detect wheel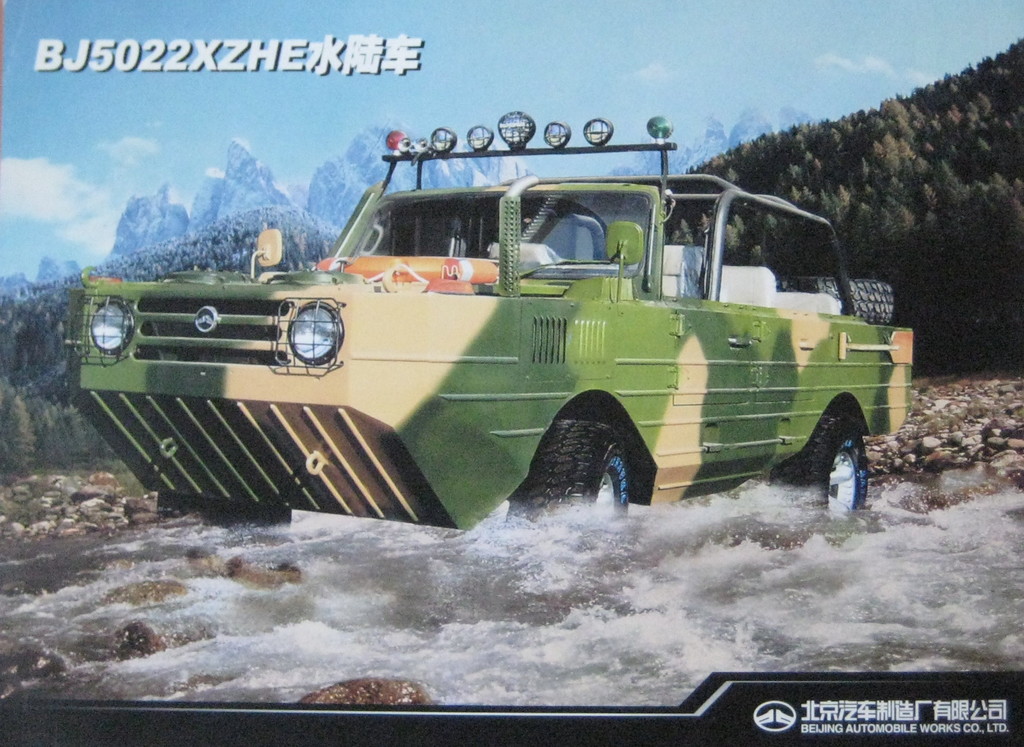
<bbox>771, 412, 868, 520</bbox>
